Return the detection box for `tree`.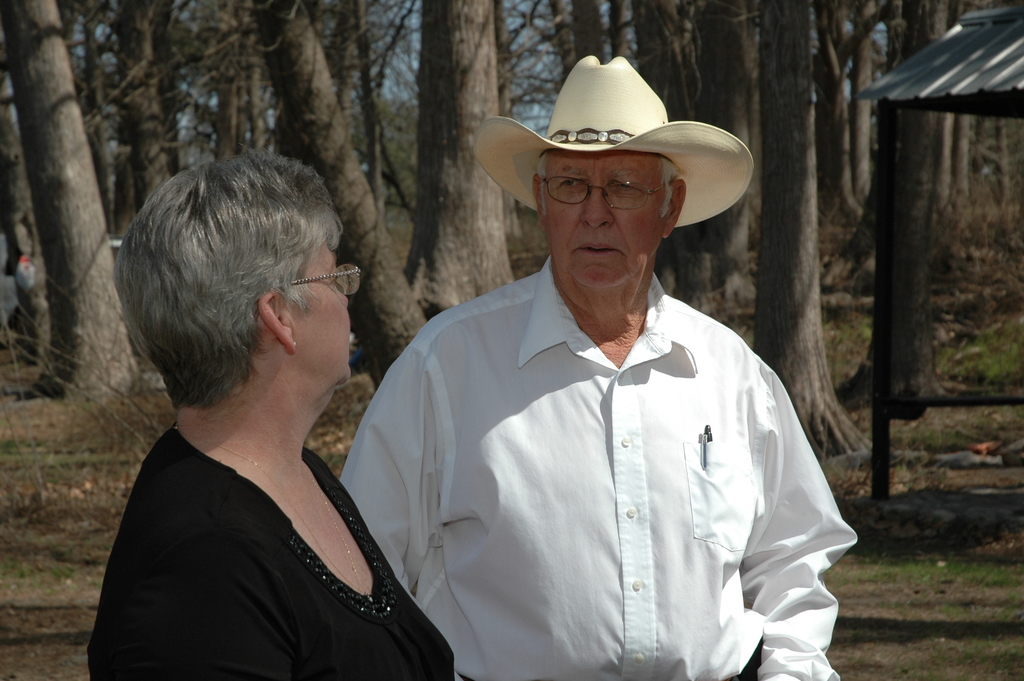
l=872, t=0, r=1023, b=434.
